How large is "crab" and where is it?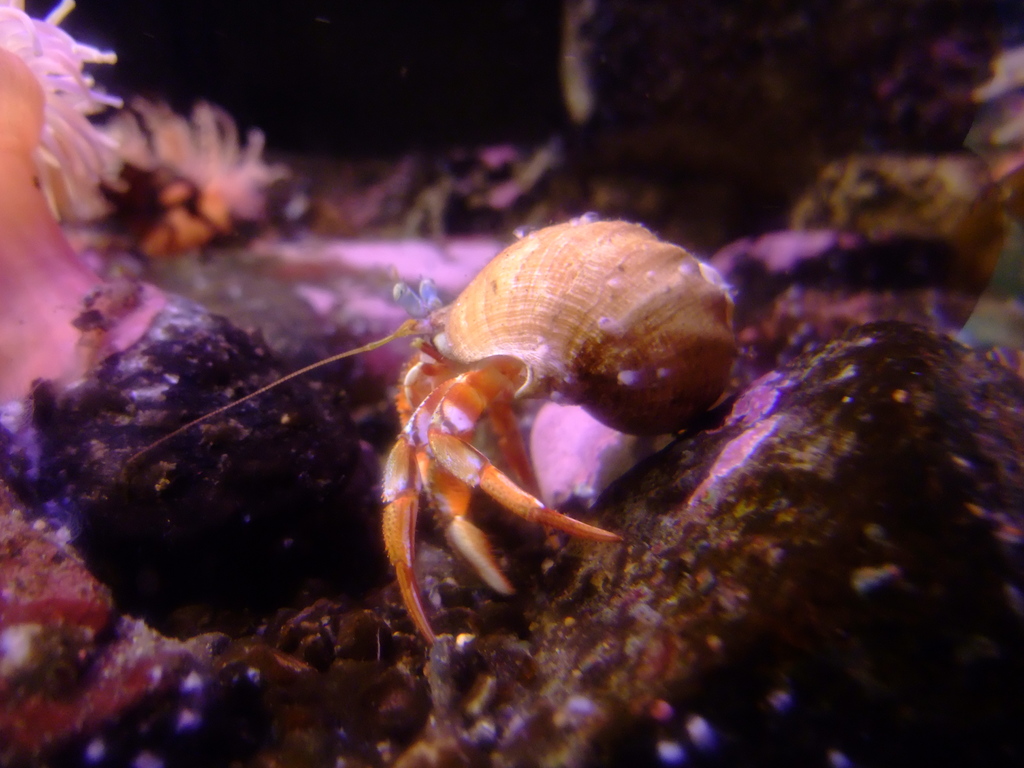
Bounding box: crop(124, 274, 634, 651).
